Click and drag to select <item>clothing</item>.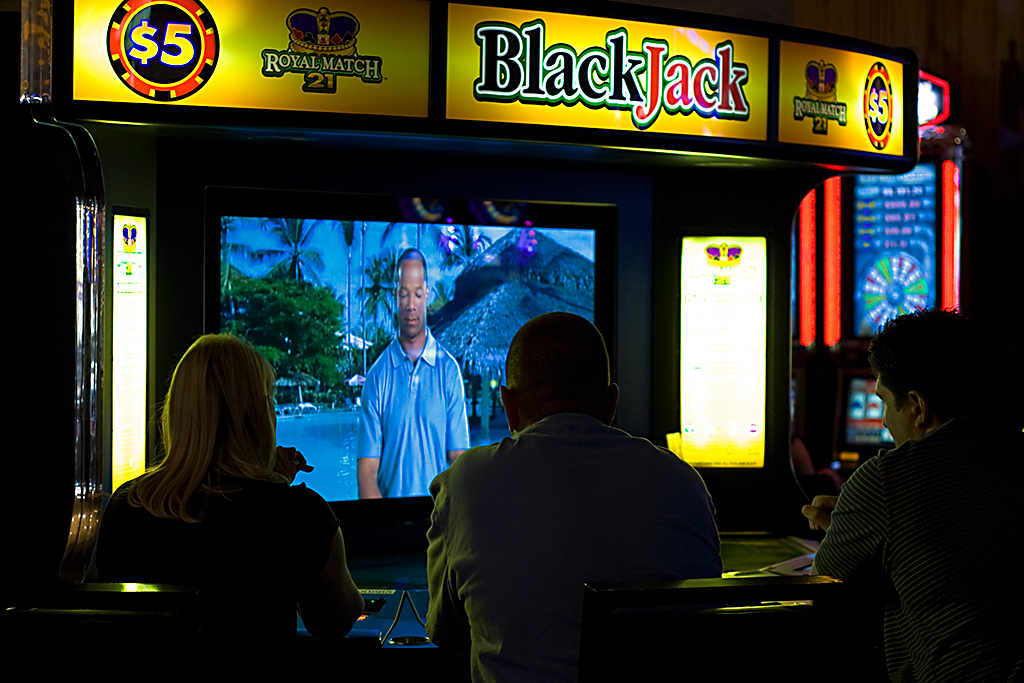
Selection: bbox(422, 412, 726, 682).
